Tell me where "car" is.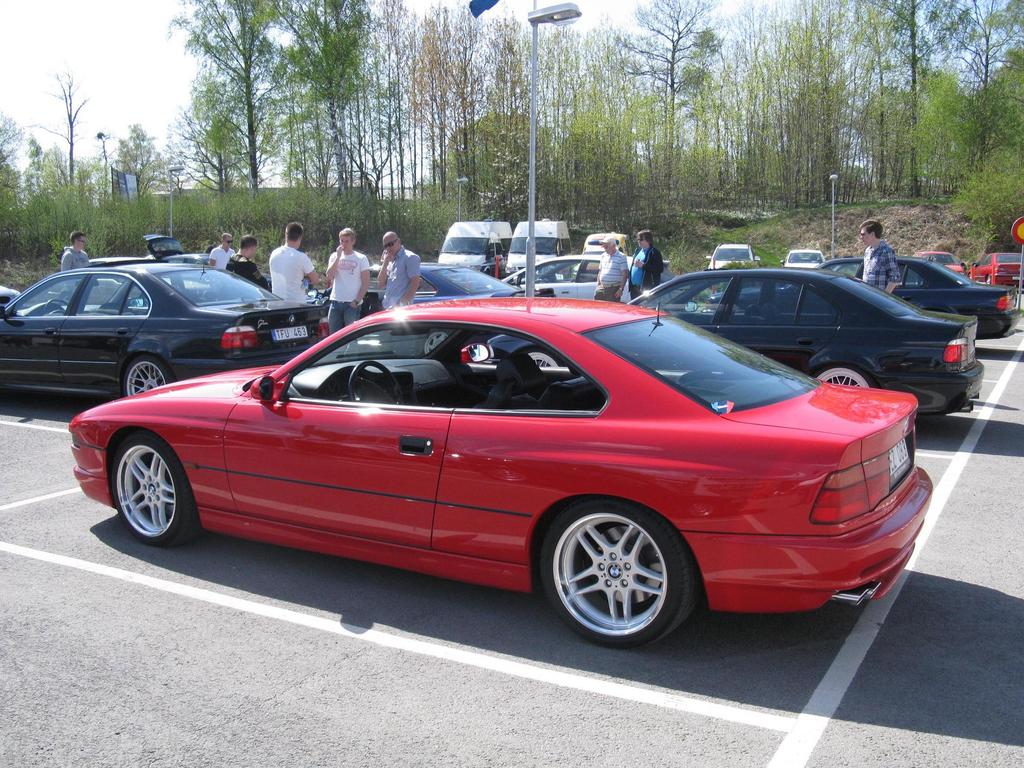
"car" is at {"left": 632, "top": 264, "right": 990, "bottom": 428}.
